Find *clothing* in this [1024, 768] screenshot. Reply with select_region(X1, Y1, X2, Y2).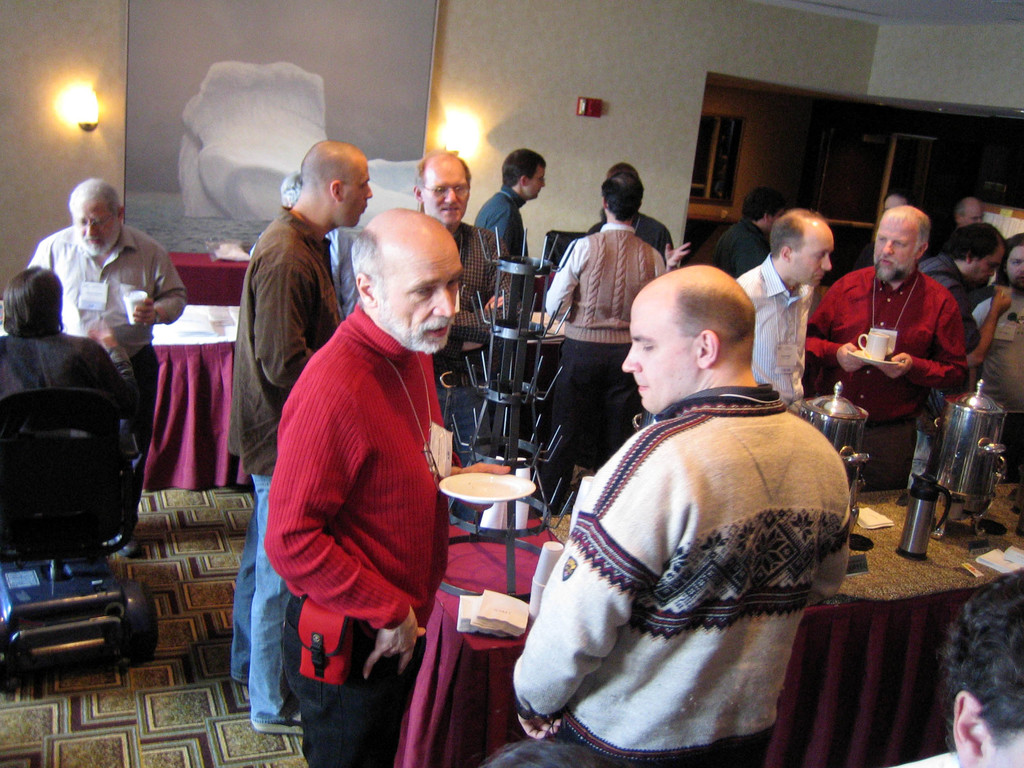
select_region(586, 212, 674, 258).
